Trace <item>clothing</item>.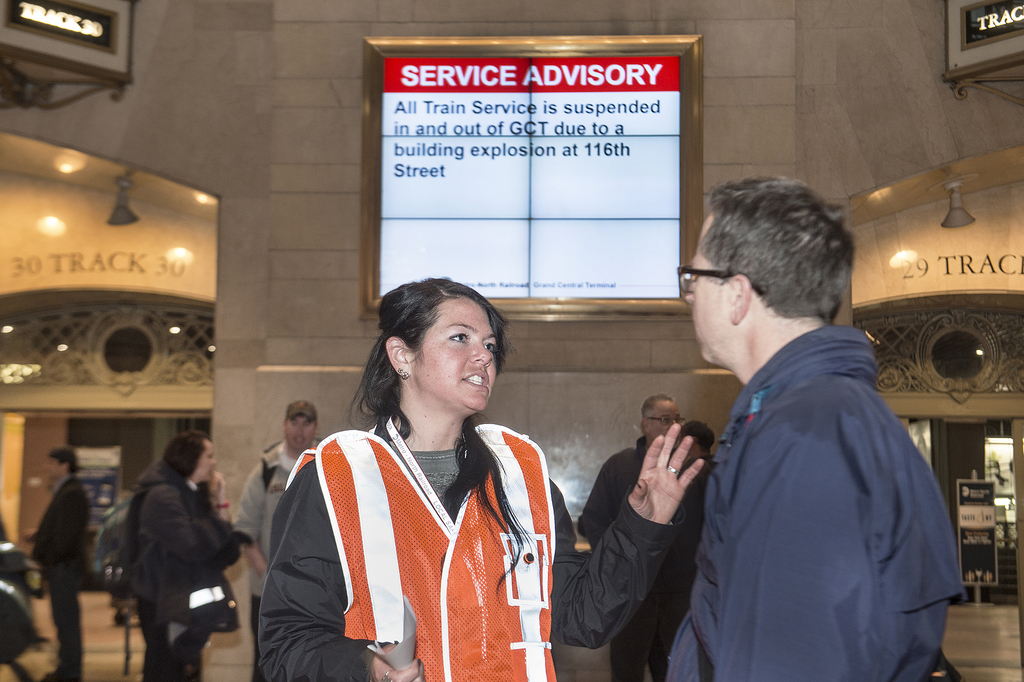
Traced to {"x1": 580, "y1": 435, "x2": 706, "y2": 679}.
